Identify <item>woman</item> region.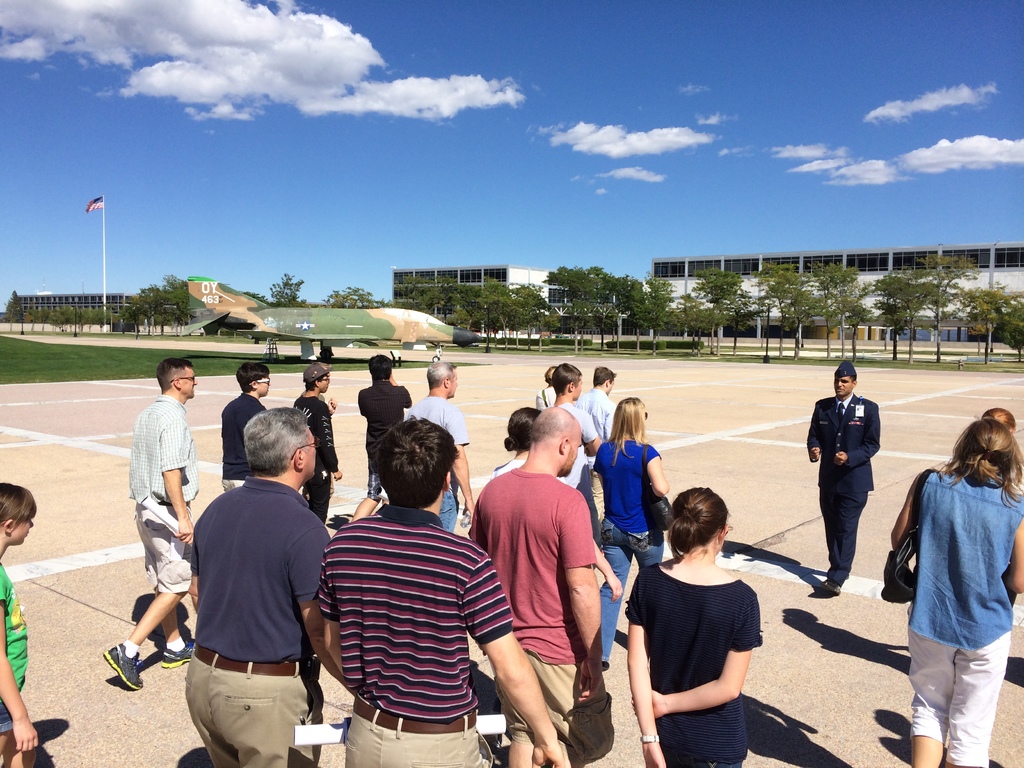
Region: (x1=889, y1=416, x2=1023, y2=767).
